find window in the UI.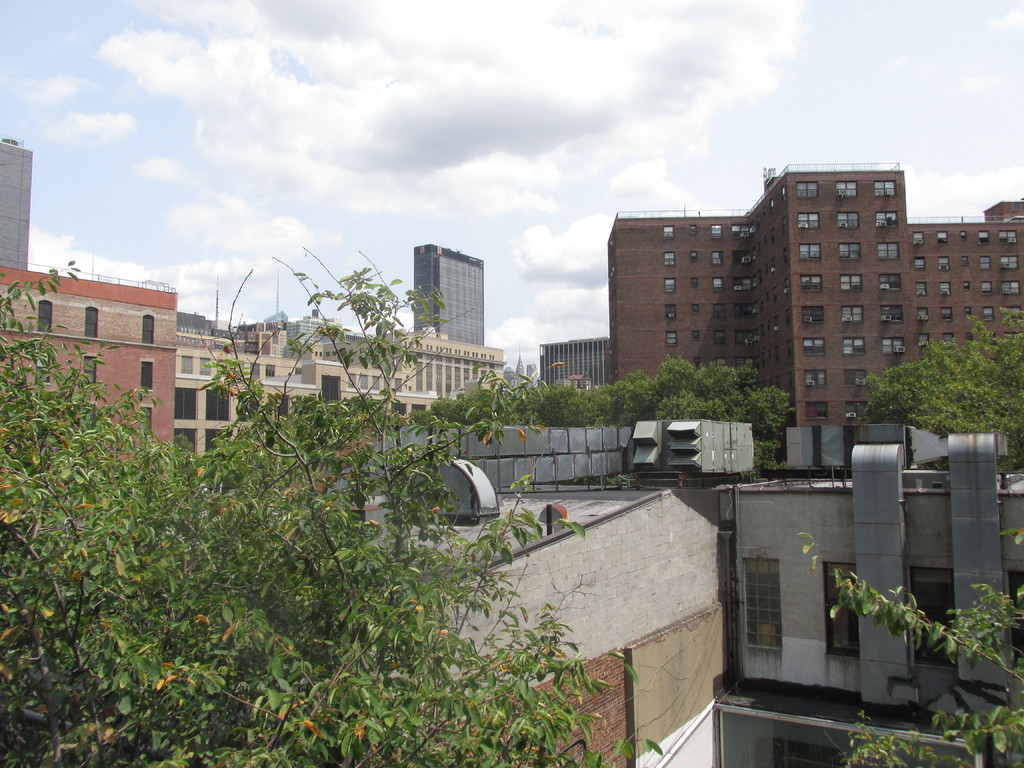
UI element at 142/359/156/390.
